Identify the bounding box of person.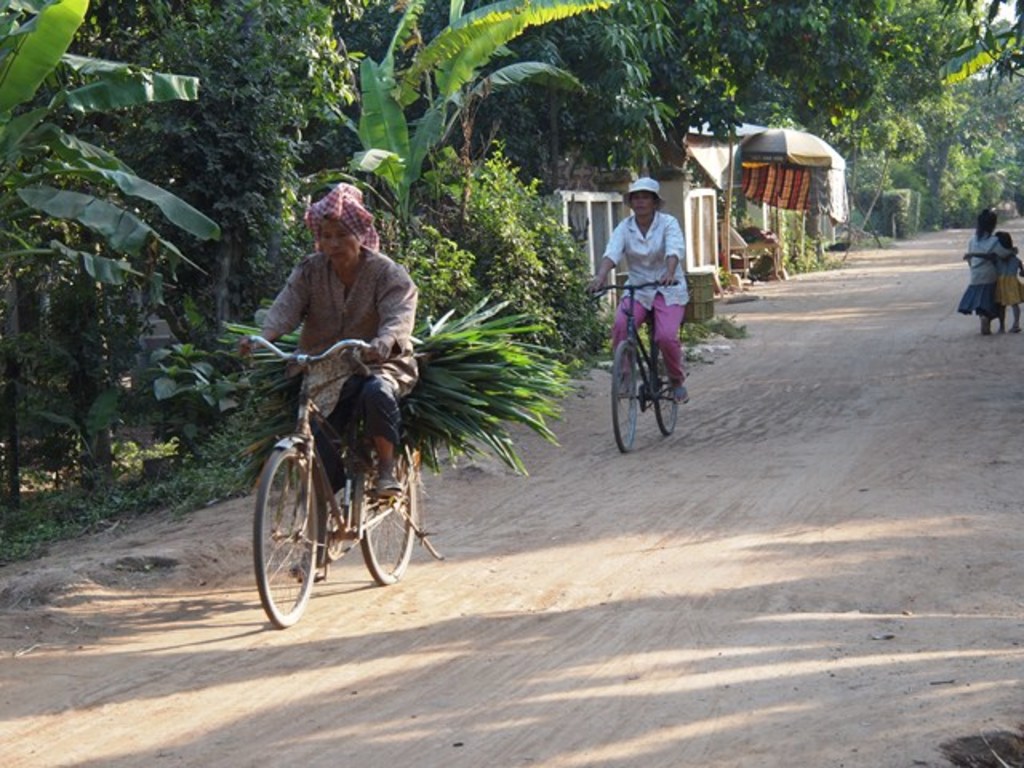
(958, 206, 1016, 336).
